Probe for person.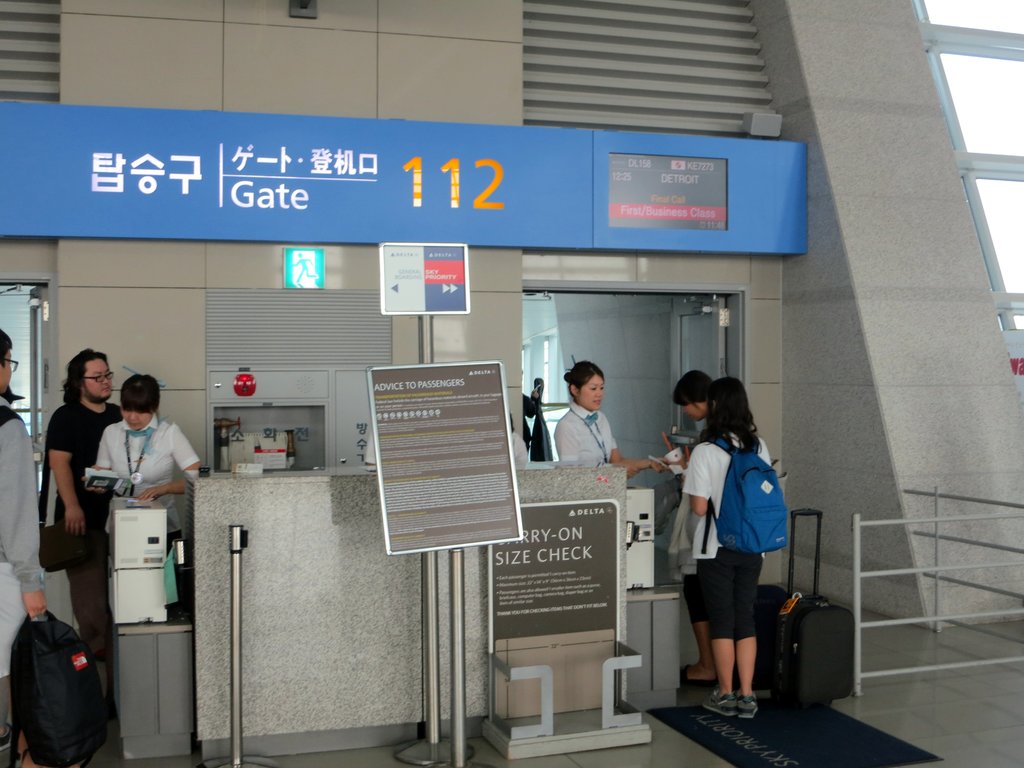
Probe result: detection(84, 371, 207, 622).
